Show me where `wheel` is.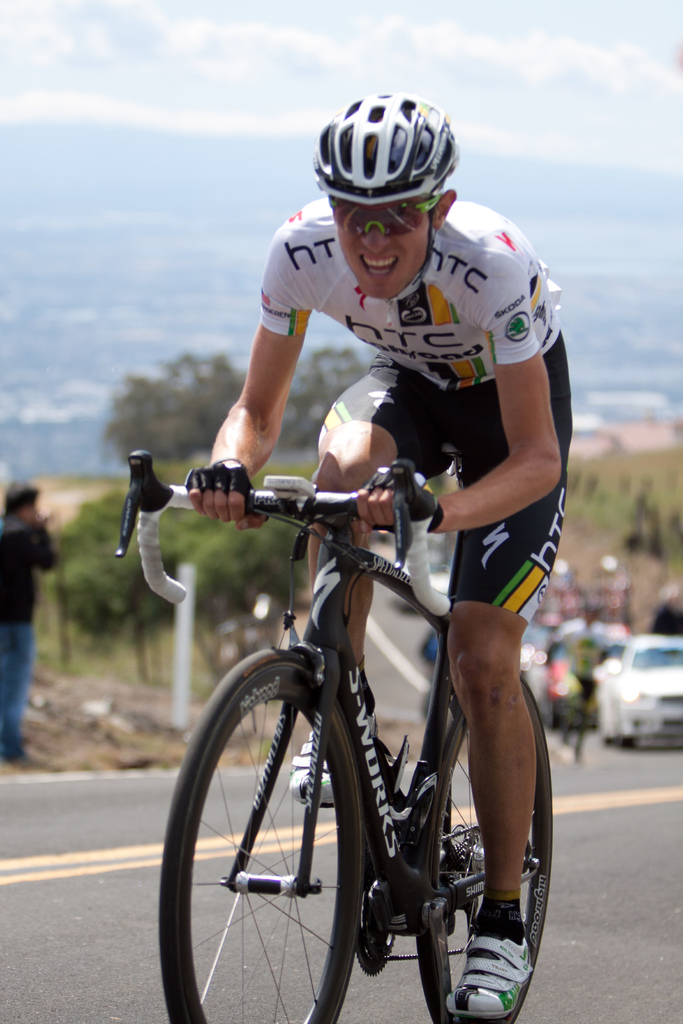
`wheel` is at 416 669 554 1023.
